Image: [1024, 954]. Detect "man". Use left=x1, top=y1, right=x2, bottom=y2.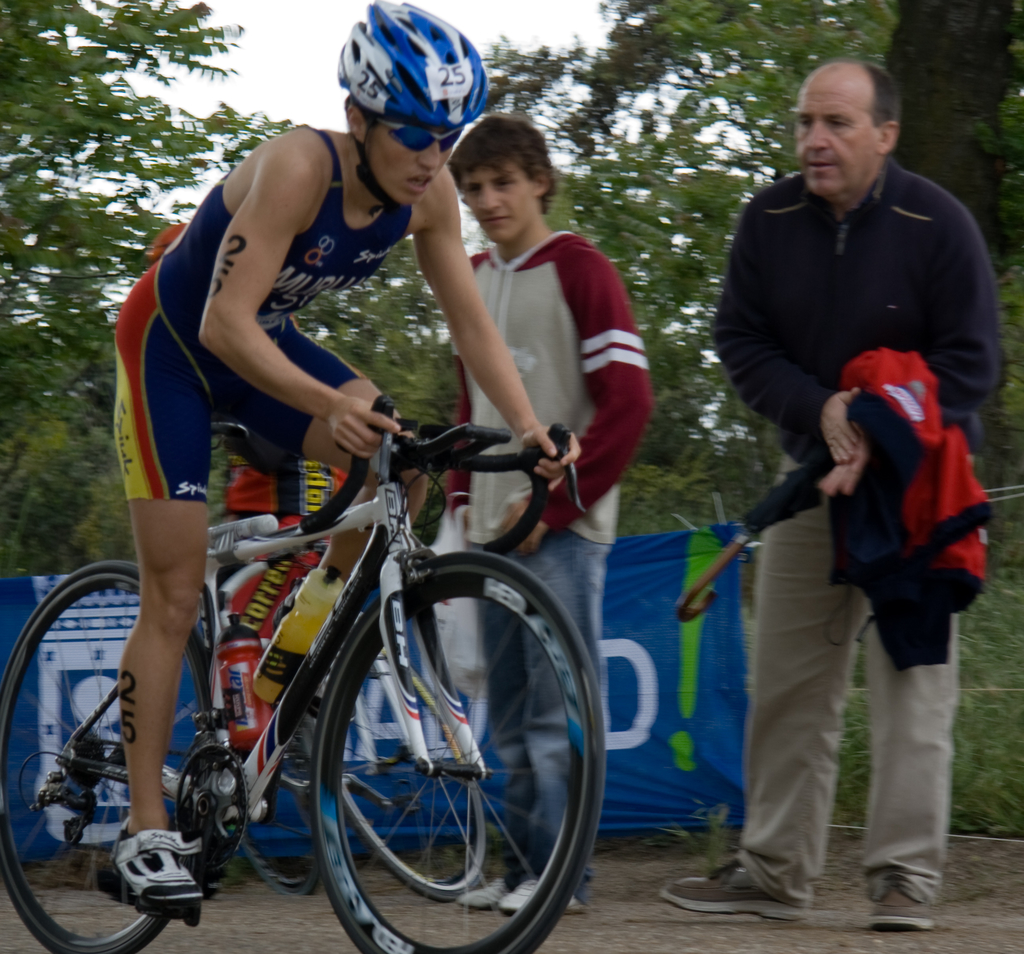
left=708, top=29, right=986, bottom=953.
